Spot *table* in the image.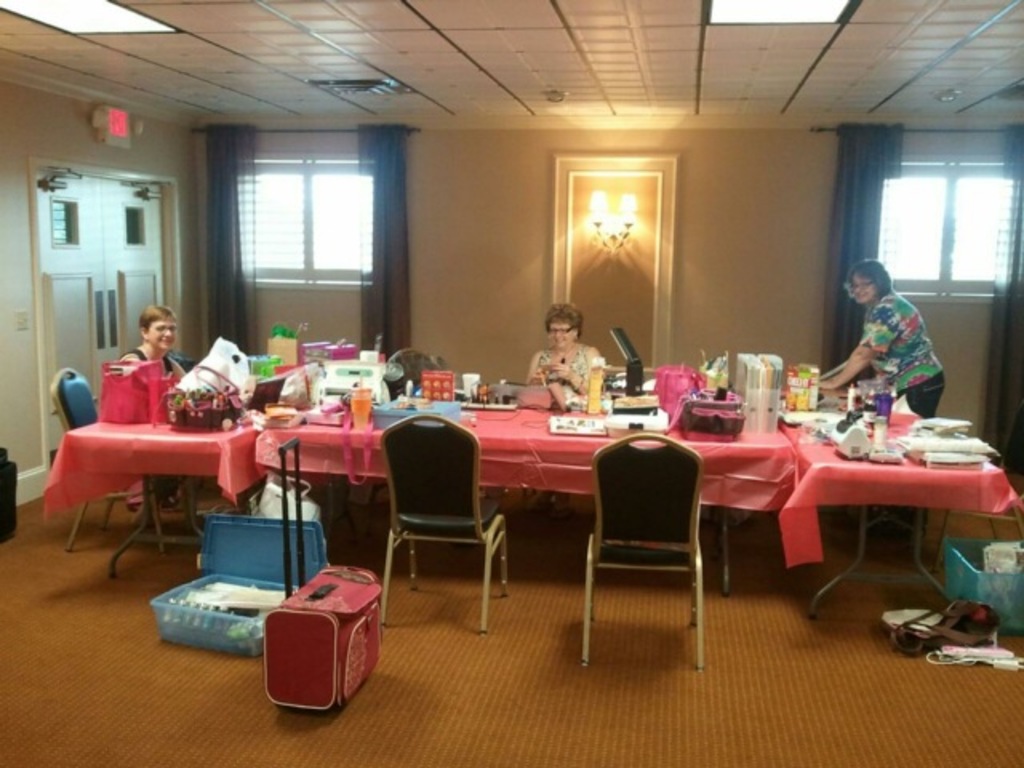
*table* found at select_region(392, 405, 979, 621).
